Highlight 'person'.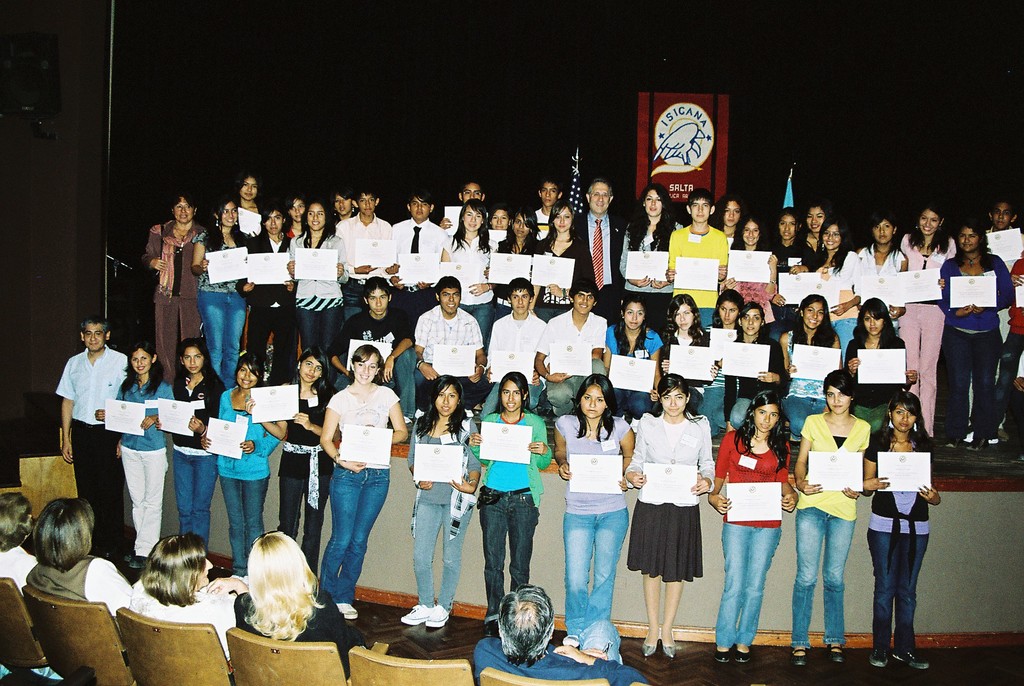
Highlighted region: region(241, 340, 345, 568).
